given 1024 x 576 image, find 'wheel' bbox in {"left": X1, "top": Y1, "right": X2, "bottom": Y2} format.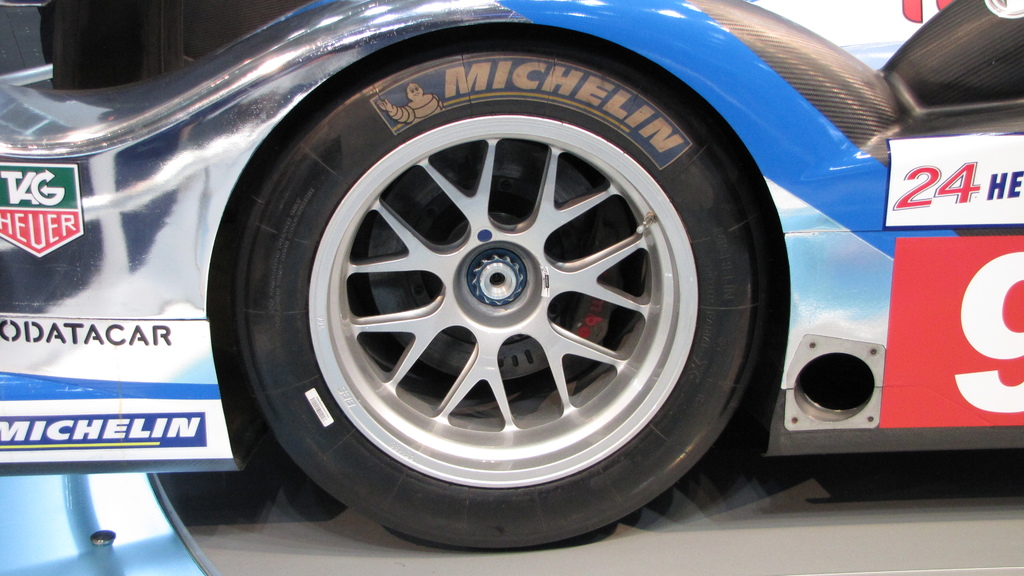
{"left": 221, "top": 42, "right": 767, "bottom": 556}.
